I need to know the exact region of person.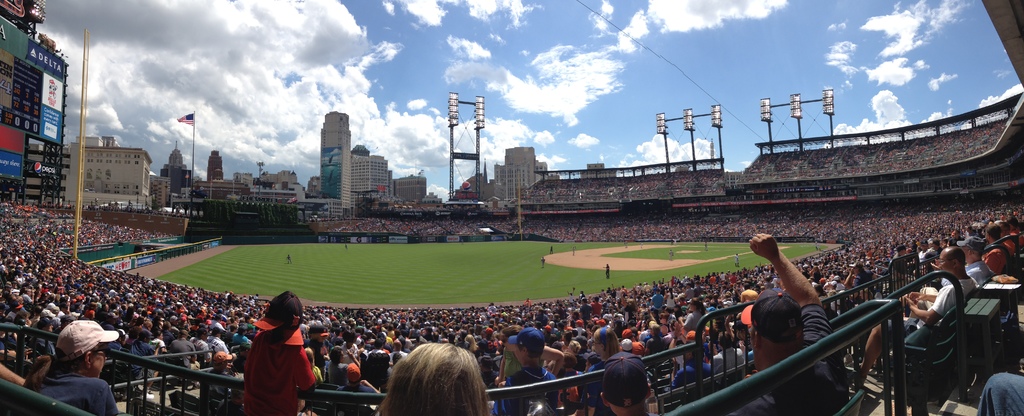
Region: bbox=[976, 367, 1023, 415].
